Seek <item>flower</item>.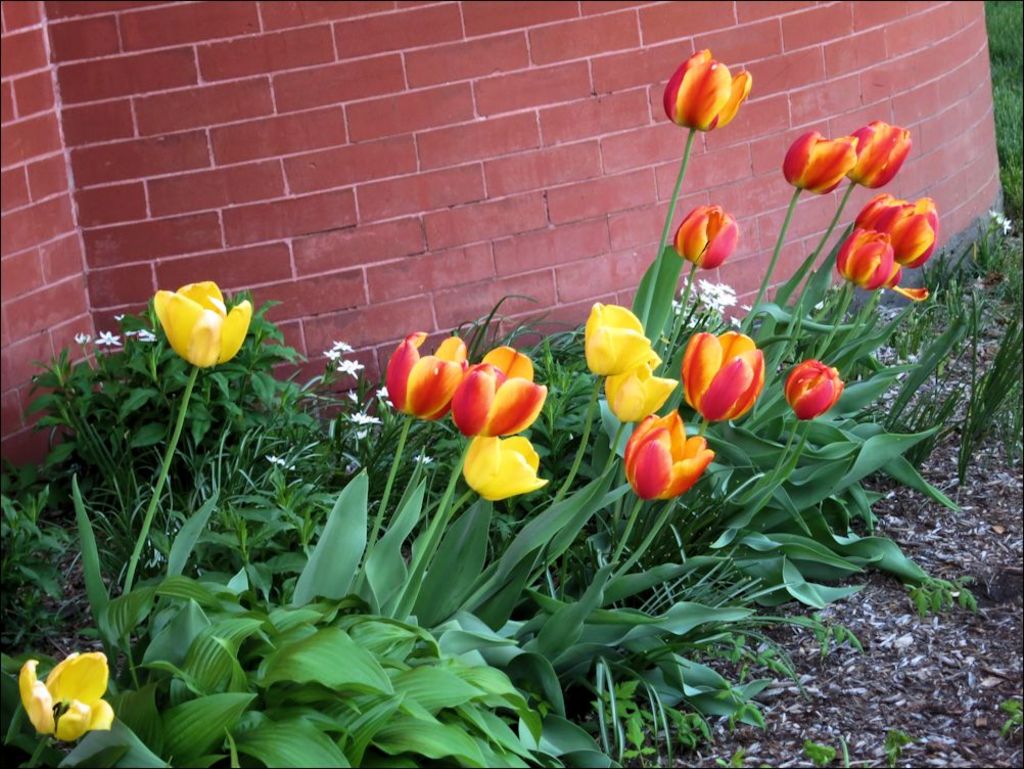
l=833, t=225, r=902, b=297.
